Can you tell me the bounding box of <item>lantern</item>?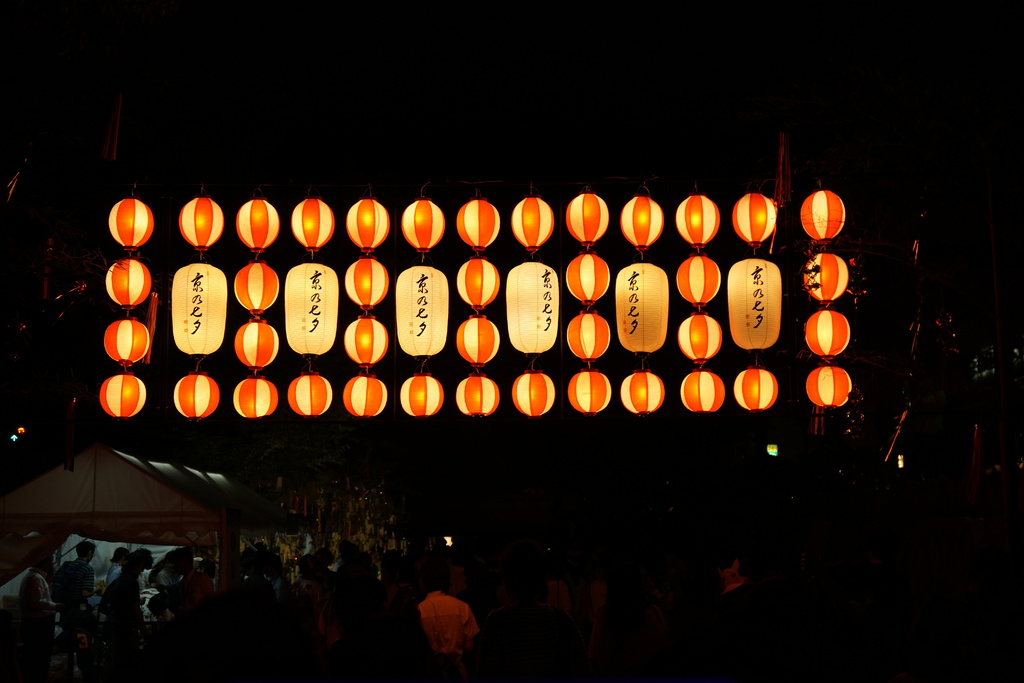
348,190,388,252.
